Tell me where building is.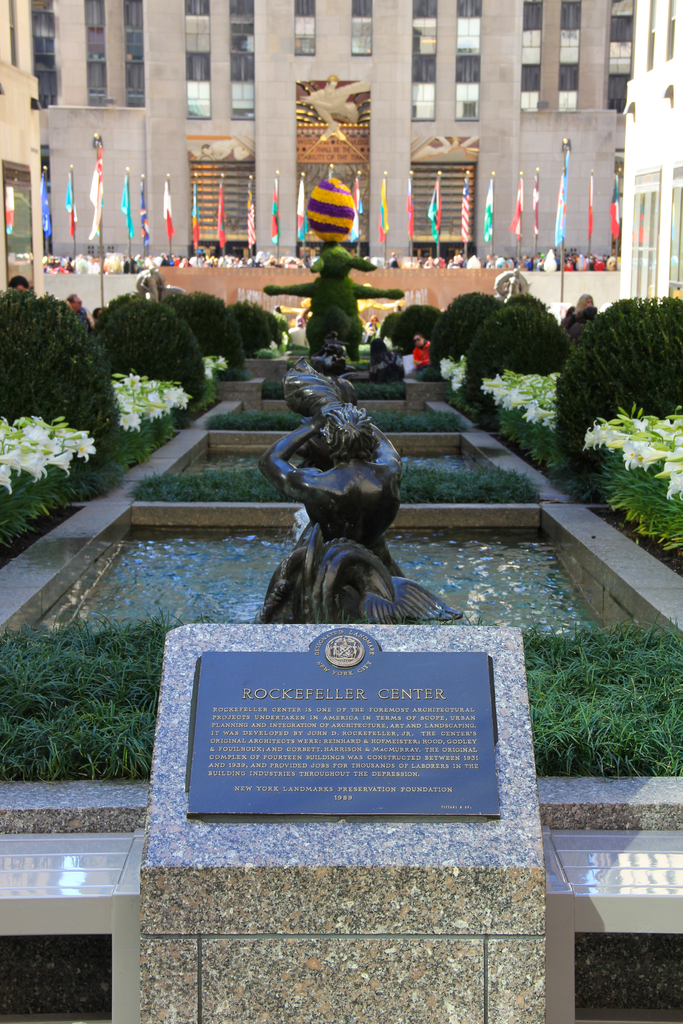
building is at 623/0/682/293.
